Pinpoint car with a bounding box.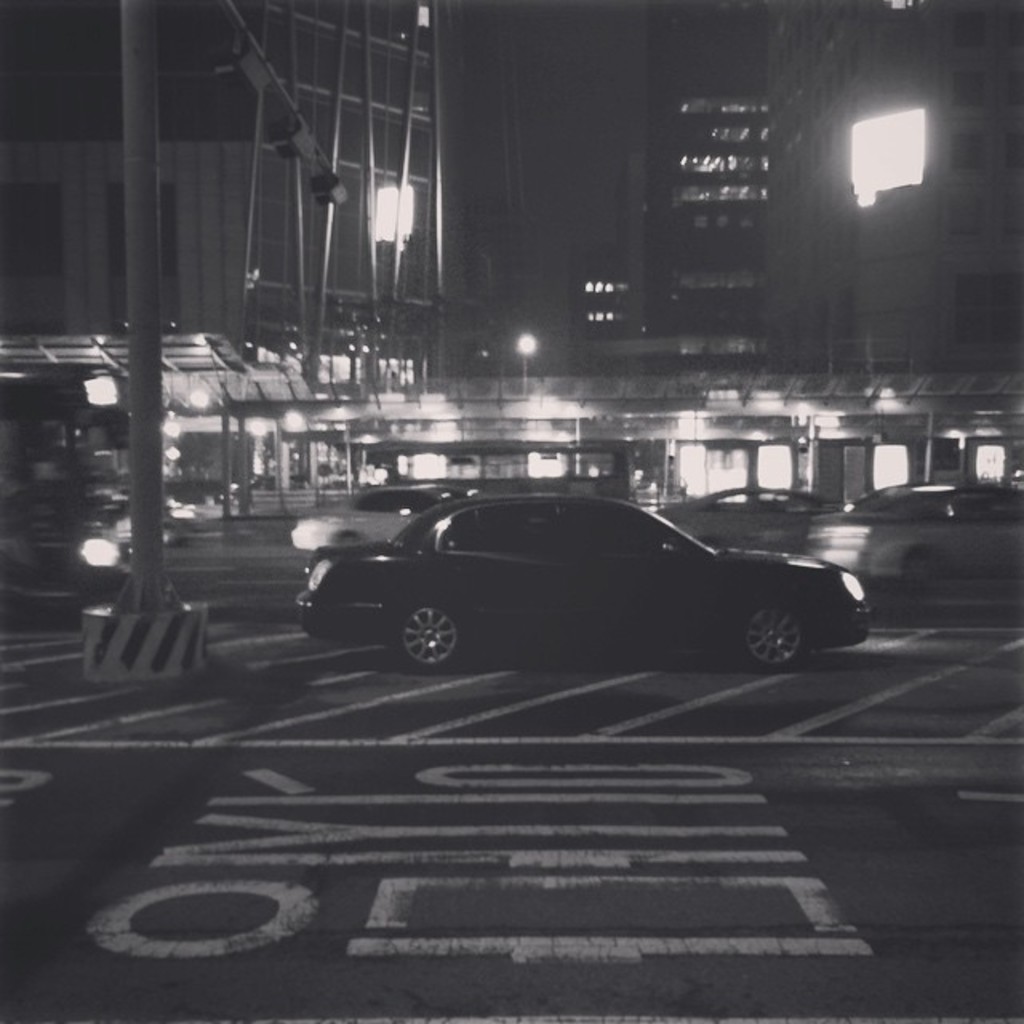
{"left": 816, "top": 486, "right": 1022, "bottom": 594}.
